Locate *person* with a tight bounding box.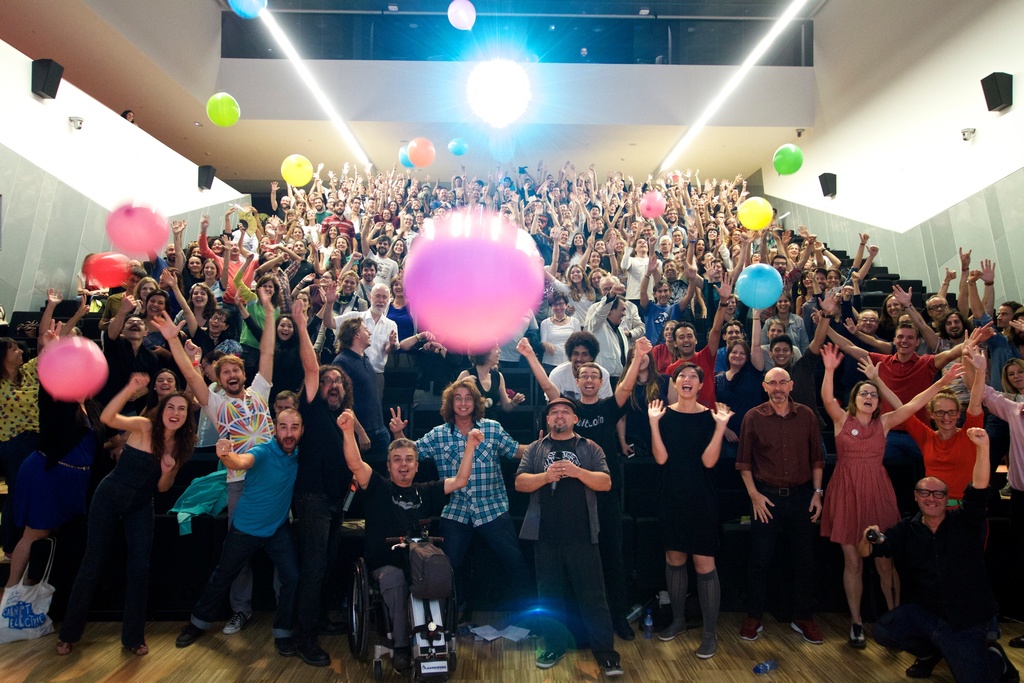
[left=589, top=236, right=607, bottom=258].
